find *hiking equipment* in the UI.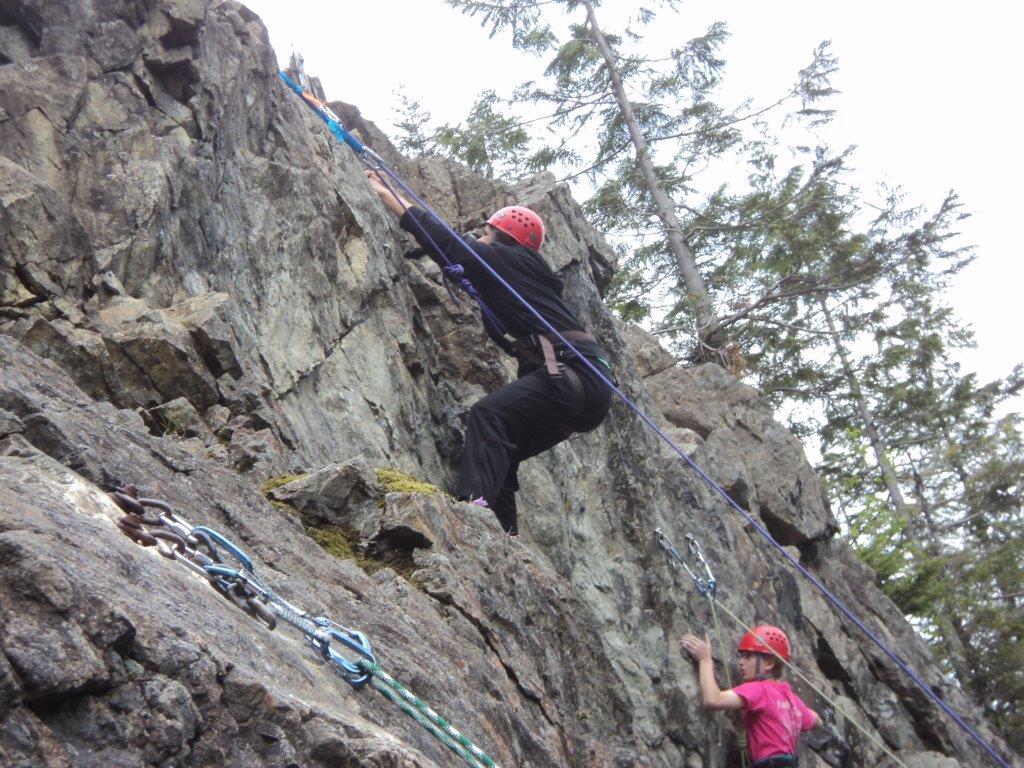
UI element at <bbox>371, 164, 615, 431</bbox>.
